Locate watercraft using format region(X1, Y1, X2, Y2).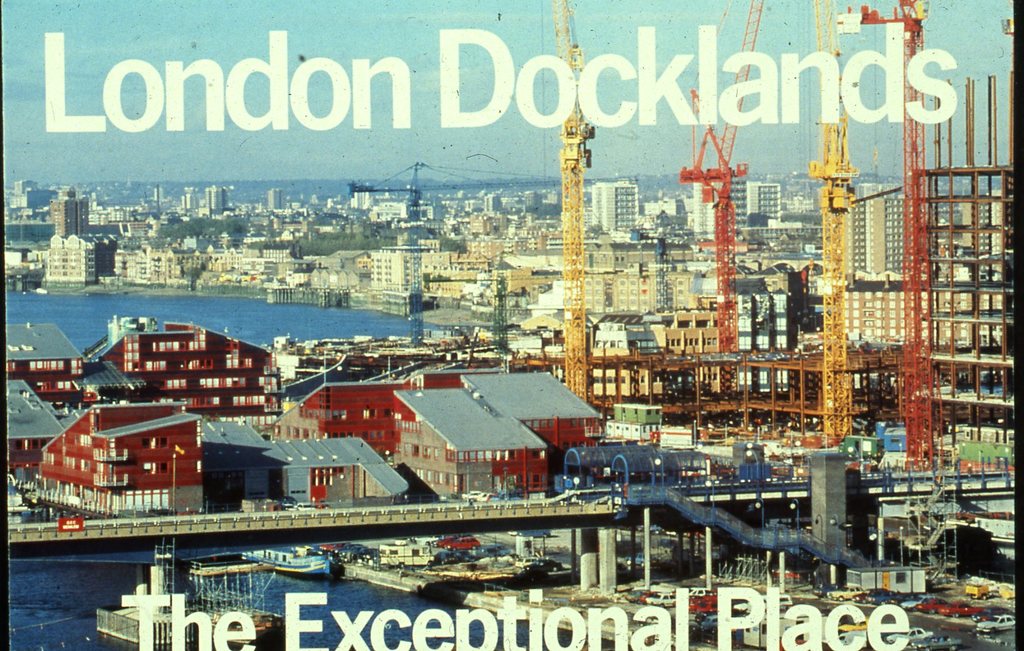
region(29, 283, 53, 297).
